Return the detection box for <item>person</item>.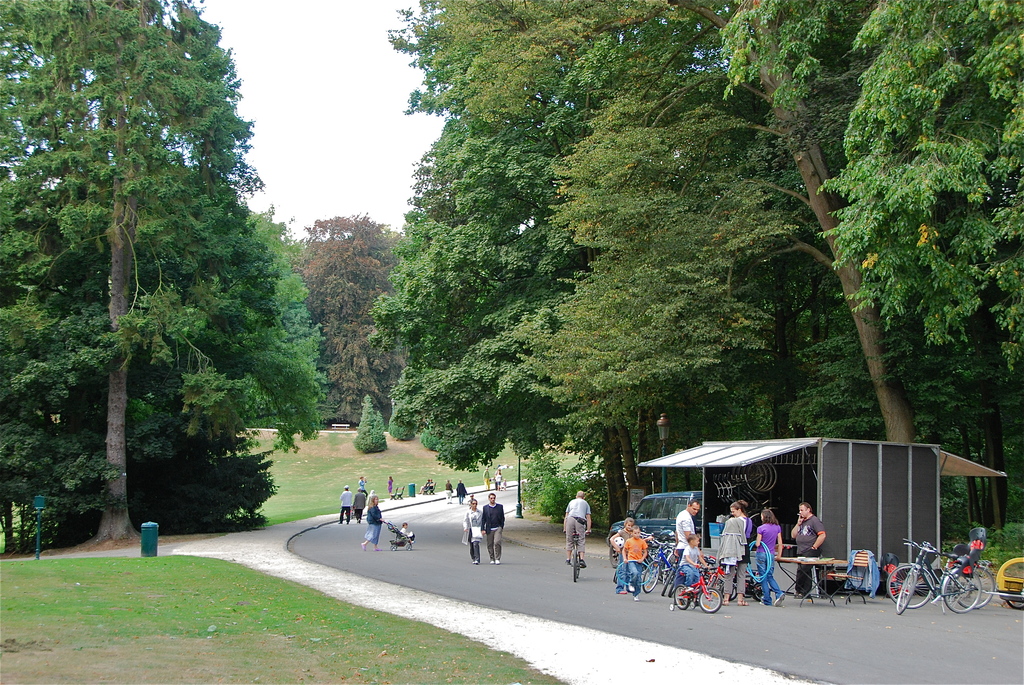
pyautogui.locateOnScreen(486, 489, 503, 563).
